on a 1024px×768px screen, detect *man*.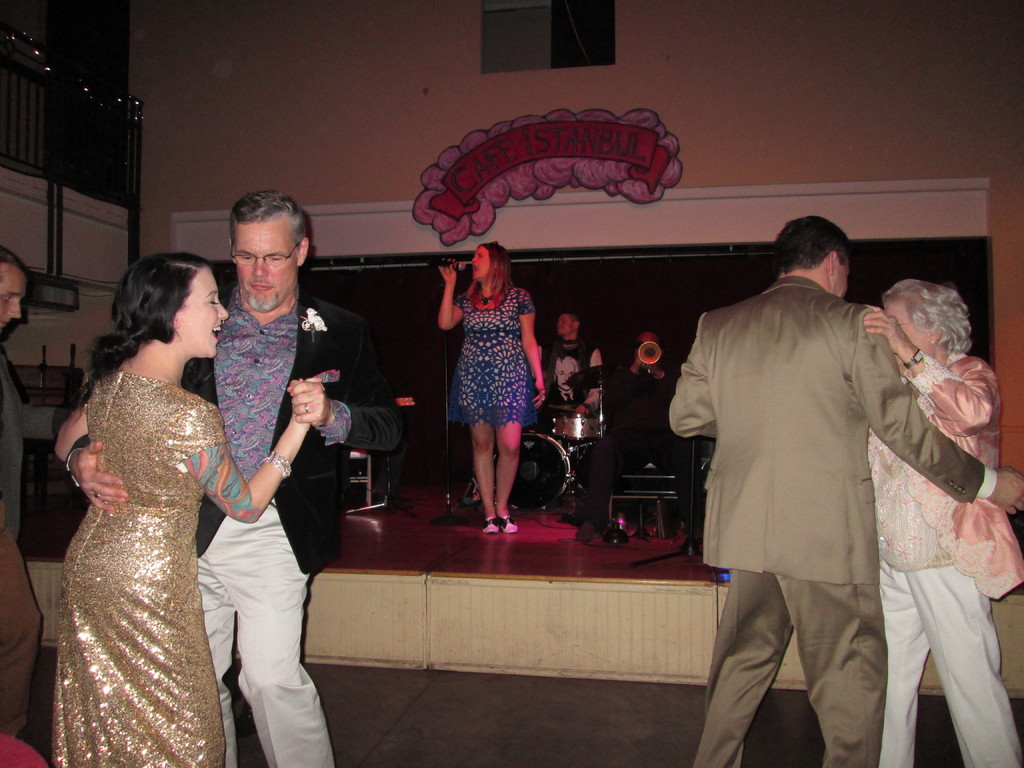
[648, 203, 980, 740].
